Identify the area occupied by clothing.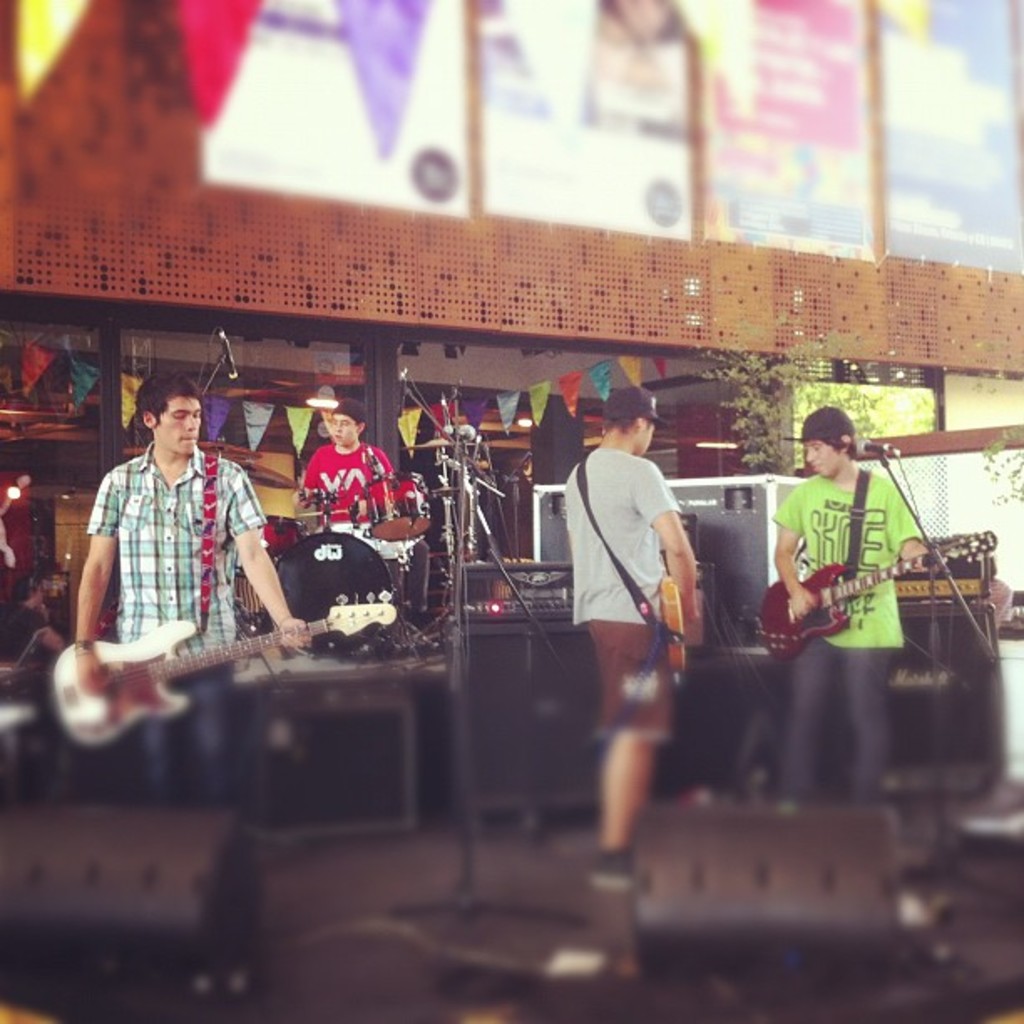
Area: 571, 442, 683, 740.
